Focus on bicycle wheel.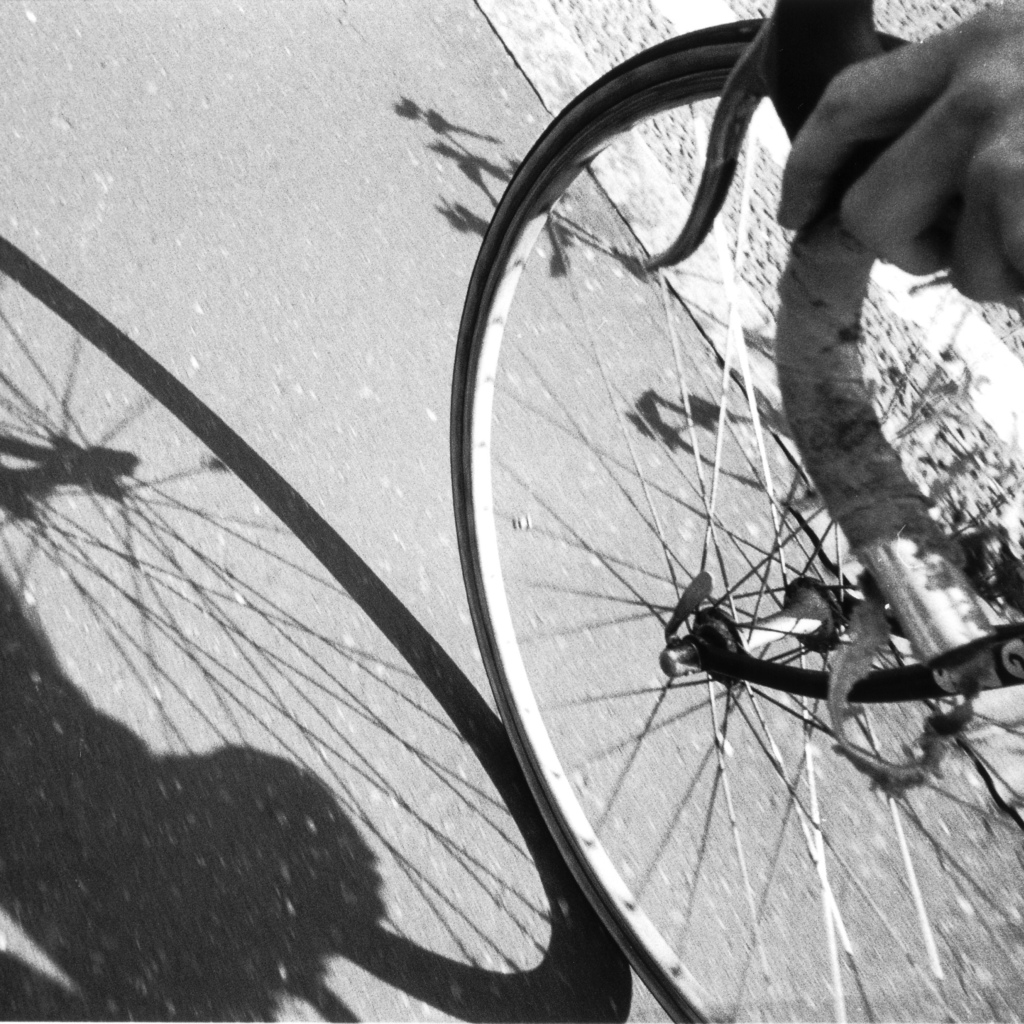
Focused at (450,14,1023,1023).
